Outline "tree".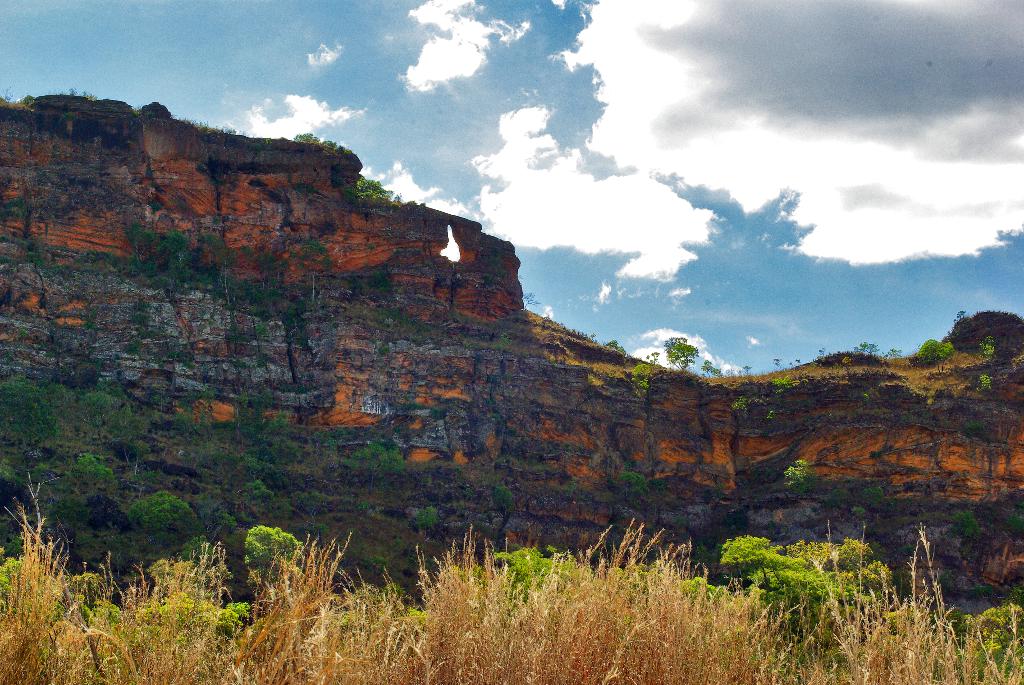
Outline: 166 228 193 281.
